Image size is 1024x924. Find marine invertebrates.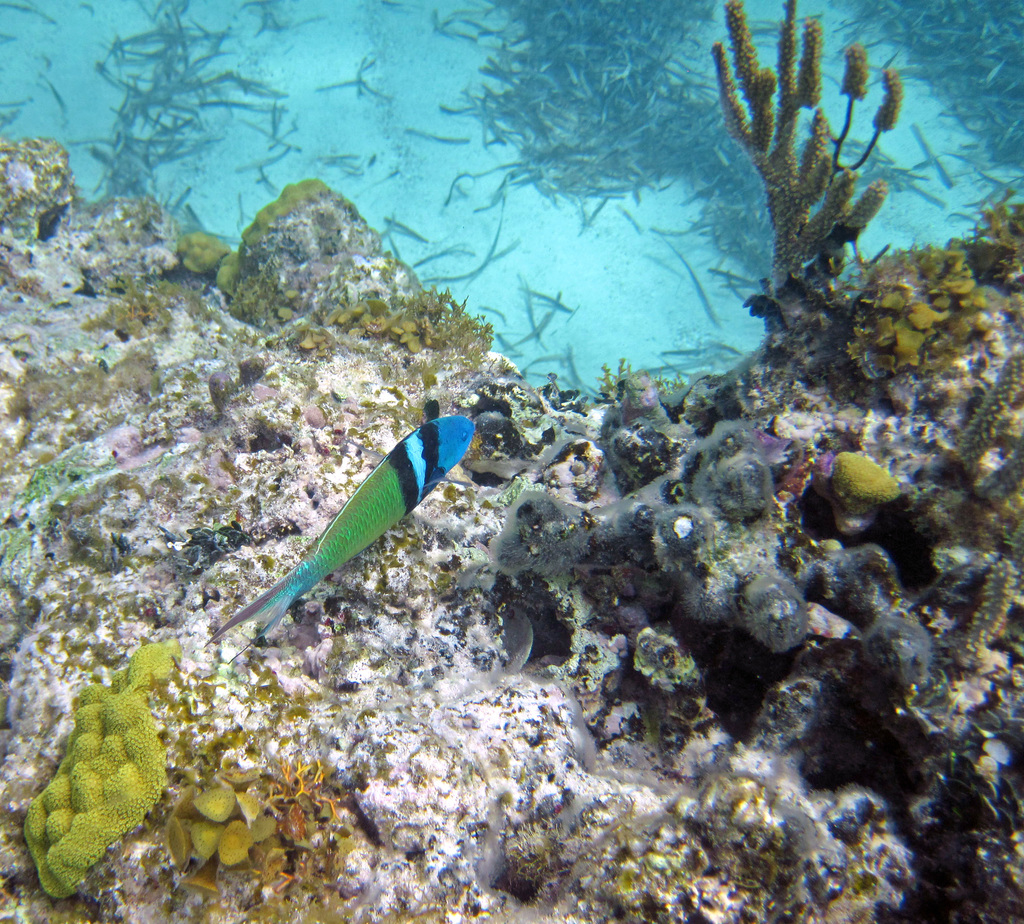
crop(924, 336, 1021, 680).
